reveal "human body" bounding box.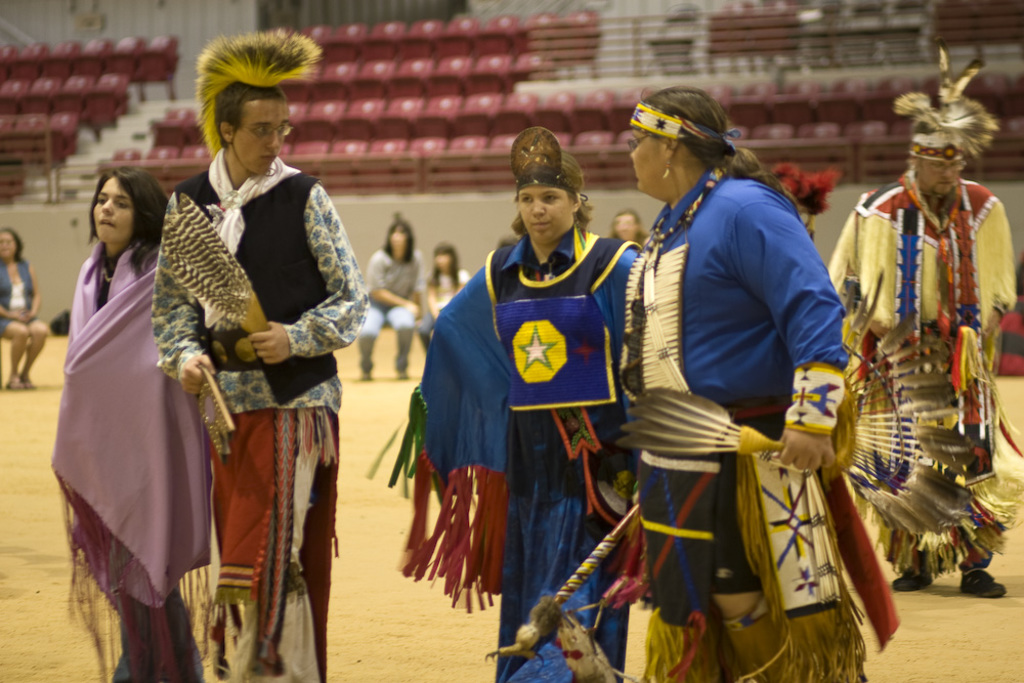
Revealed: {"left": 0, "top": 254, "right": 49, "bottom": 391}.
